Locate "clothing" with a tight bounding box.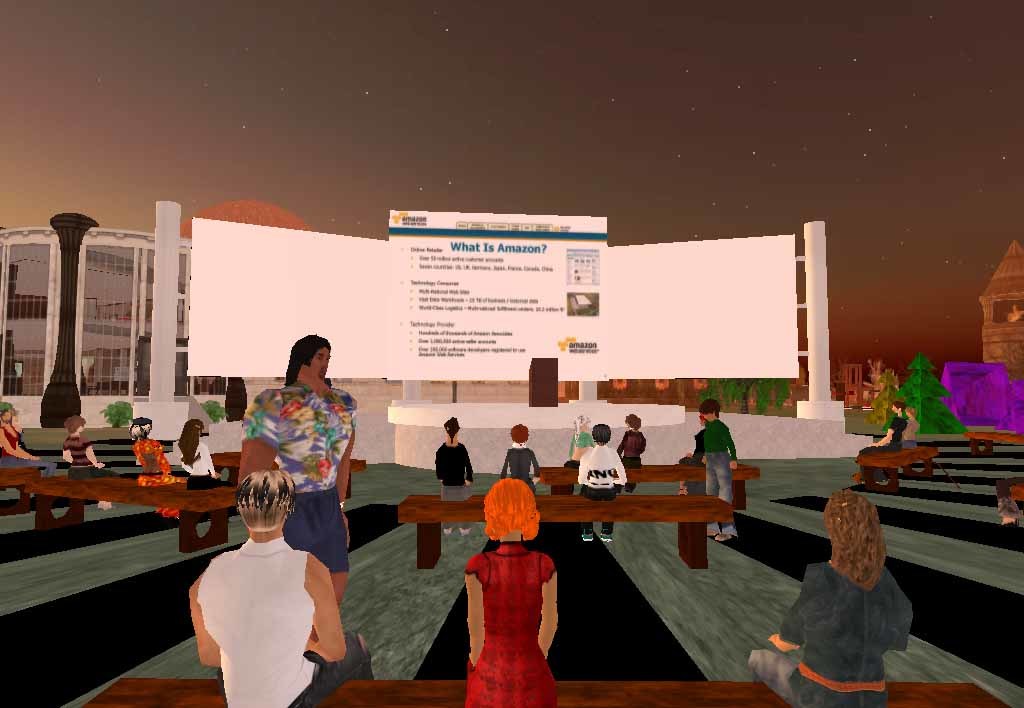
detection(65, 434, 115, 479).
